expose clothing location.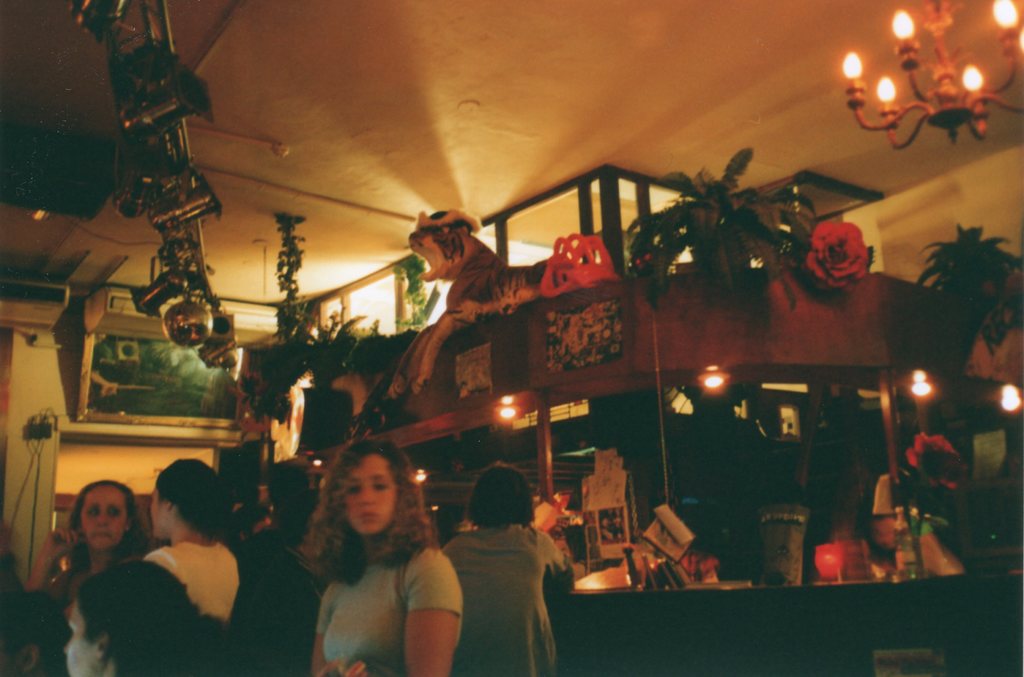
Exposed at detection(144, 541, 244, 621).
